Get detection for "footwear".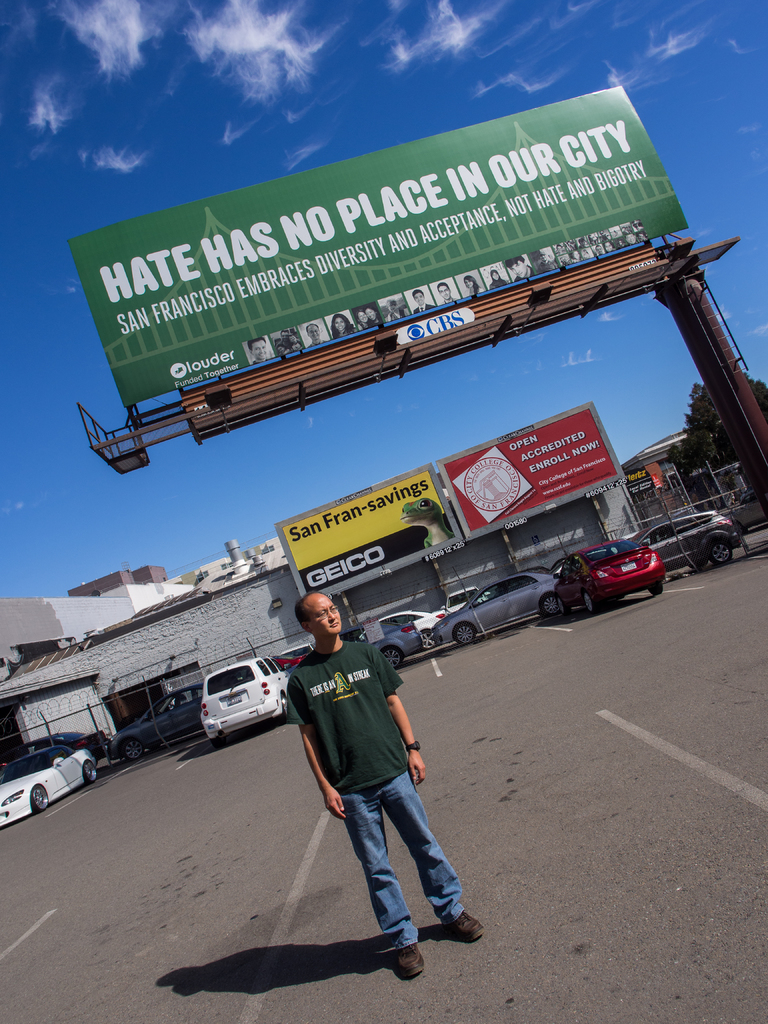
Detection: (396,941,428,981).
